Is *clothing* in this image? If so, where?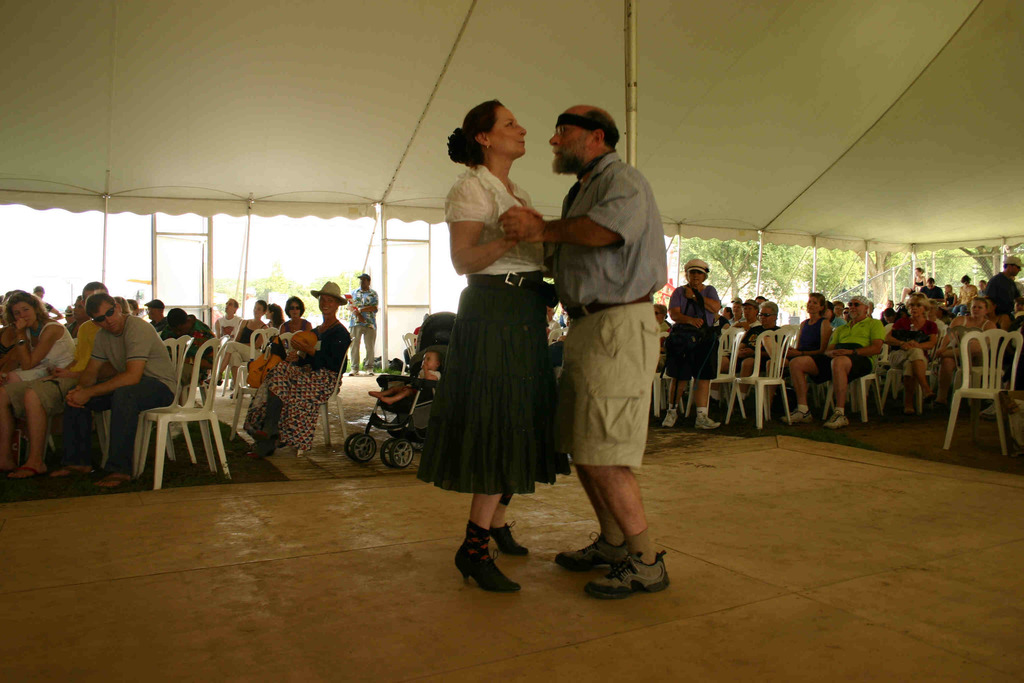
Yes, at 928,317,947,343.
